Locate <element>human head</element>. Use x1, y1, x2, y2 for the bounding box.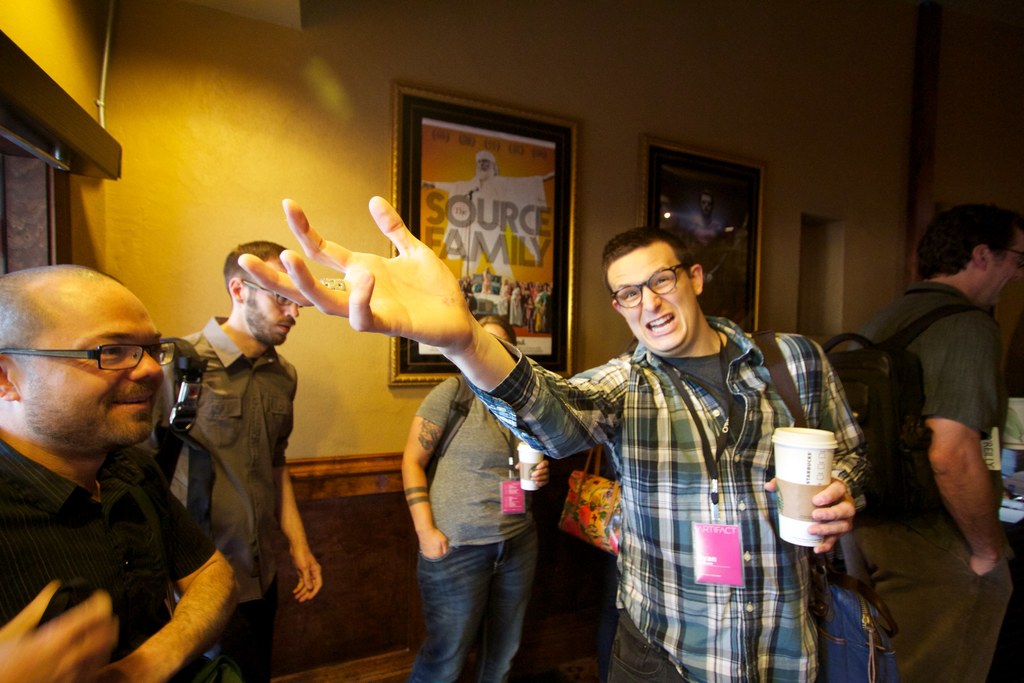
913, 199, 1023, 308.
